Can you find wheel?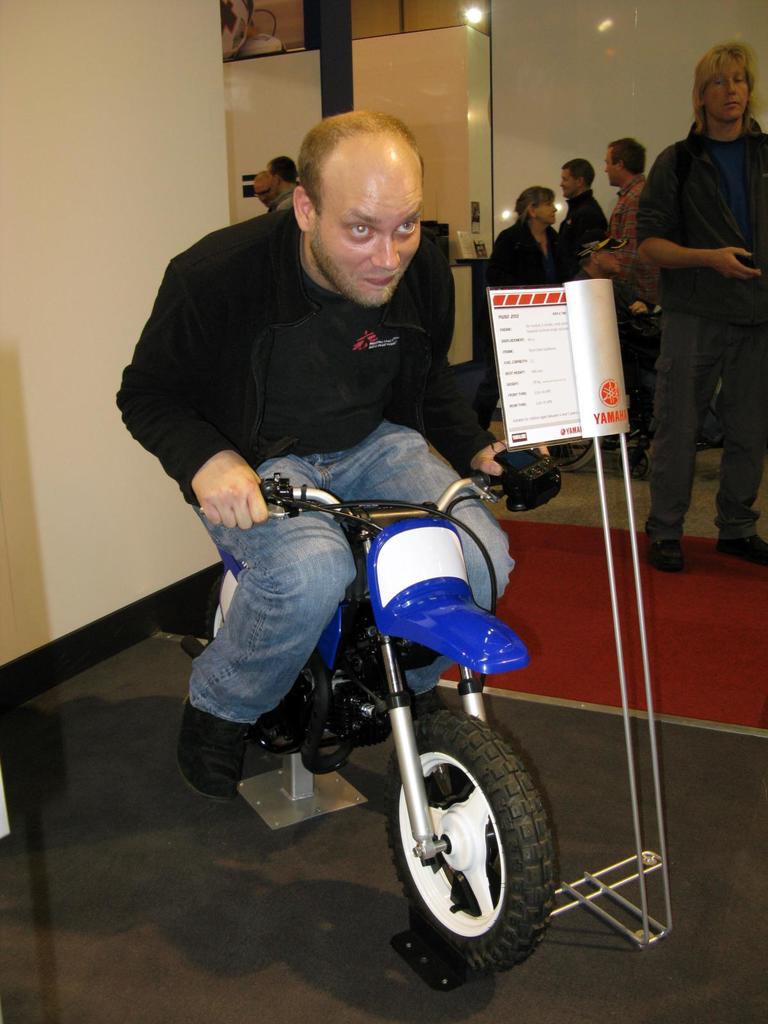
Yes, bounding box: (x1=548, y1=437, x2=602, y2=468).
